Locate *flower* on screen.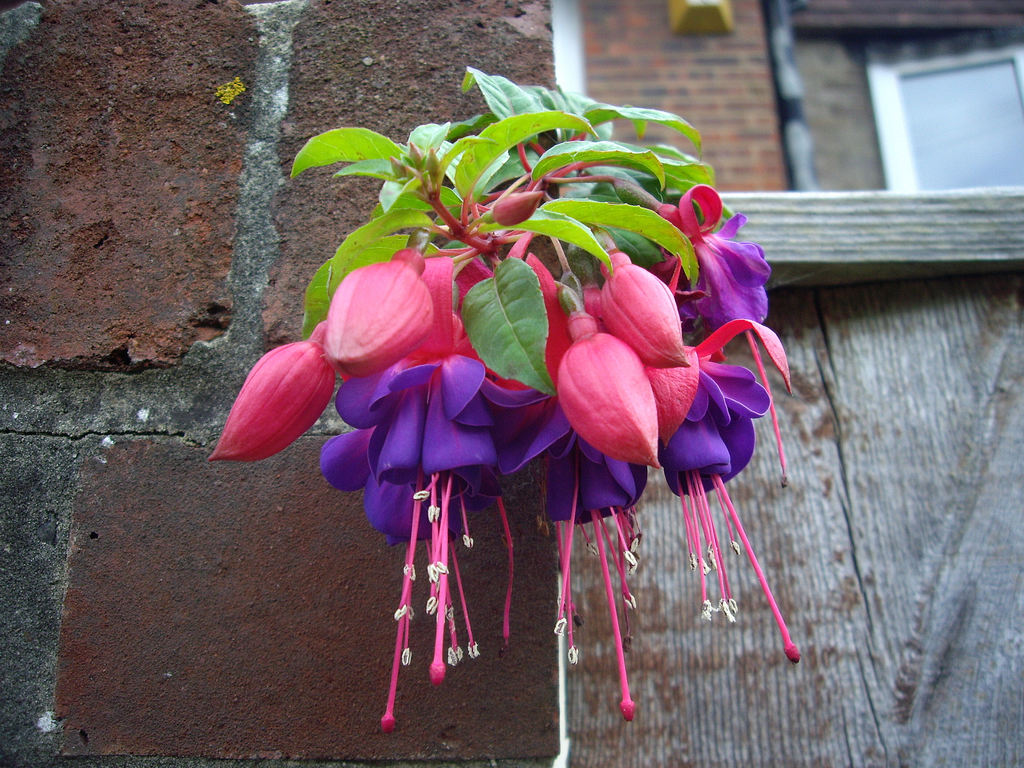
On screen at <box>325,237,435,380</box>.
